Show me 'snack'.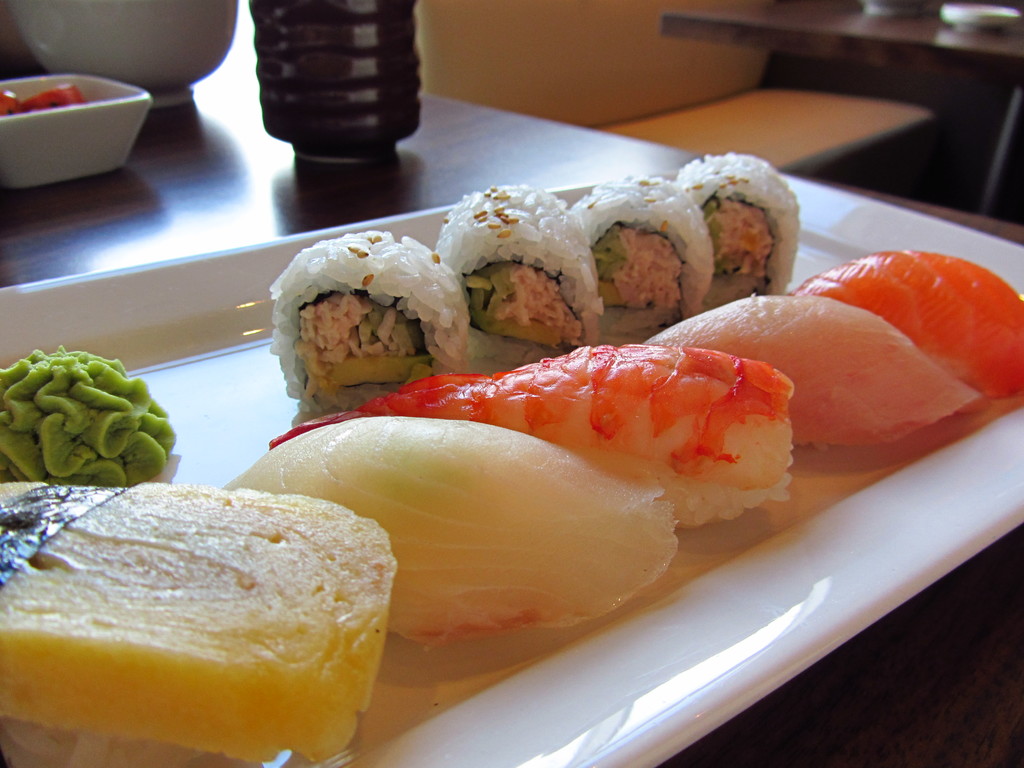
'snack' is here: {"x1": 273, "y1": 221, "x2": 479, "y2": 422}.
